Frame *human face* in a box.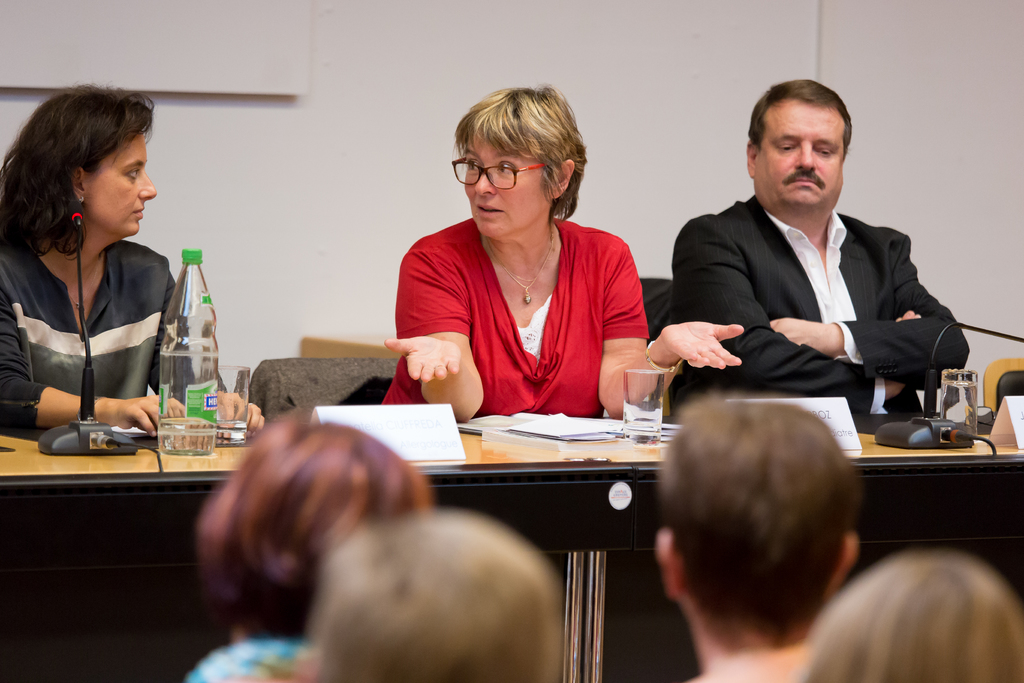
82:131:154:232.
